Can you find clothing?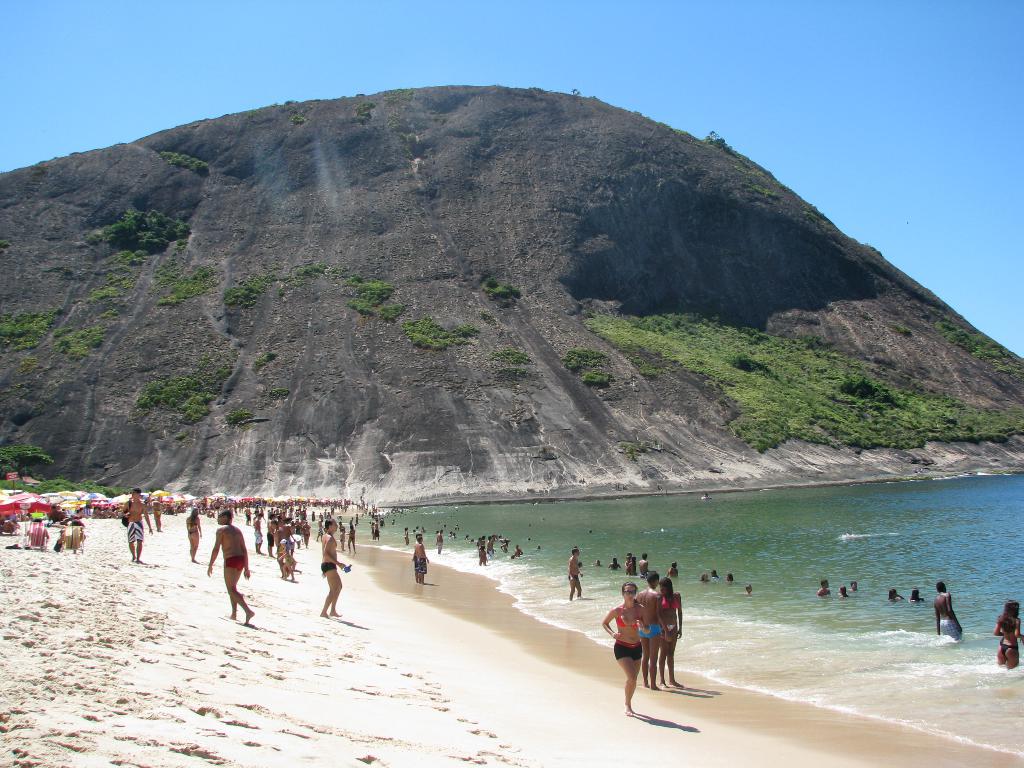
Yes, bounding box: locate(1001, 639, 1017, 658).
